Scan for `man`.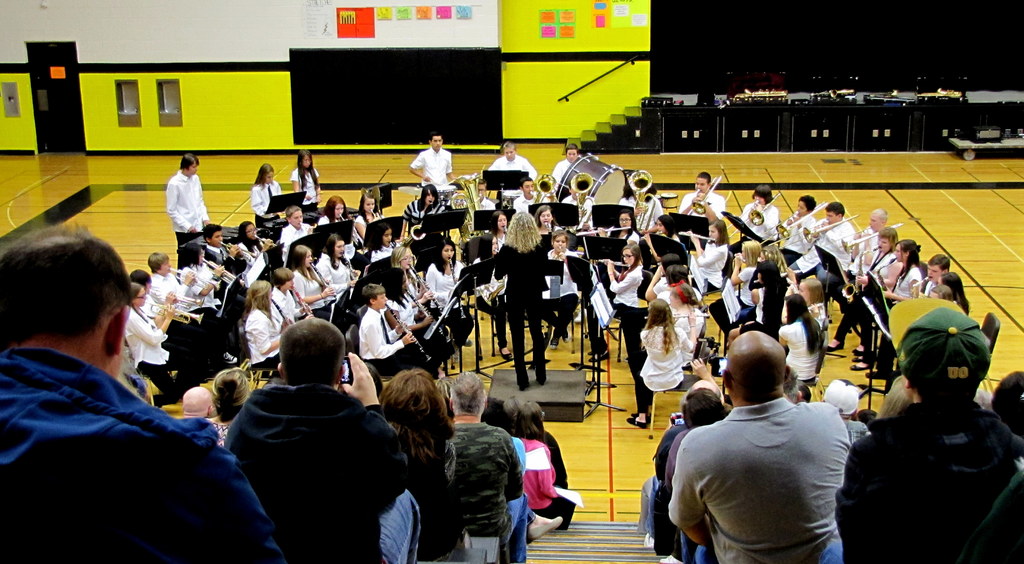
Scan result: [left=516, top=172, right=543, bottom=206].
